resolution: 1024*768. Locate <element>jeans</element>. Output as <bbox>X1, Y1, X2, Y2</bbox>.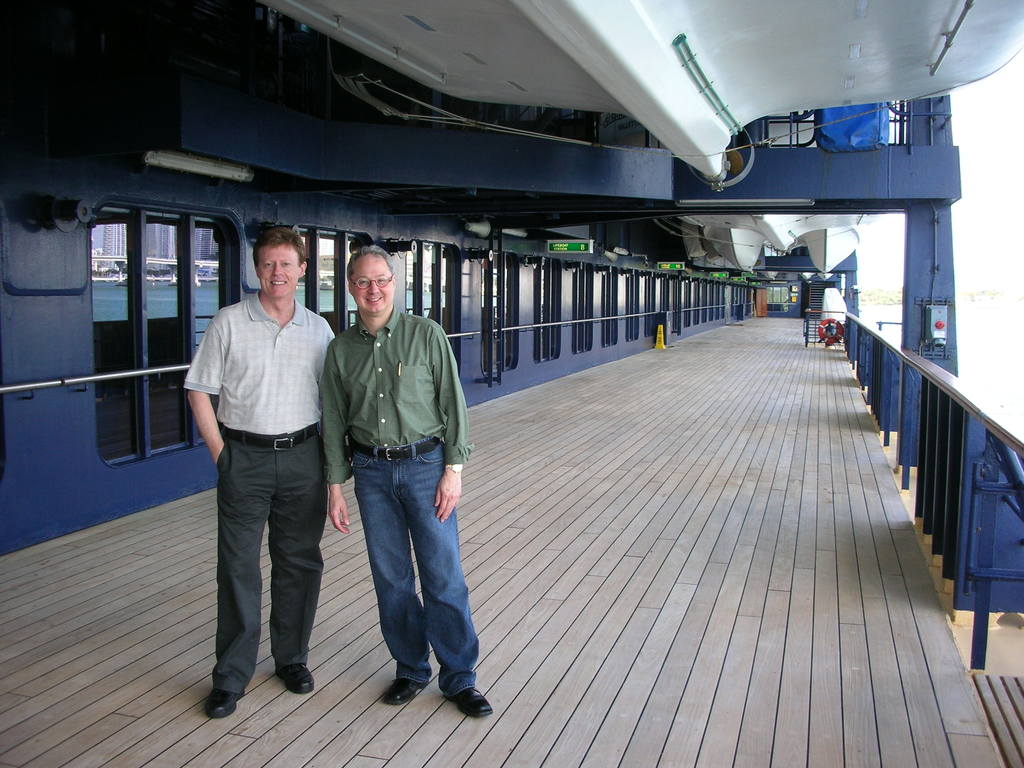
<bbox>352, 436, 479, 699</bbox>.
